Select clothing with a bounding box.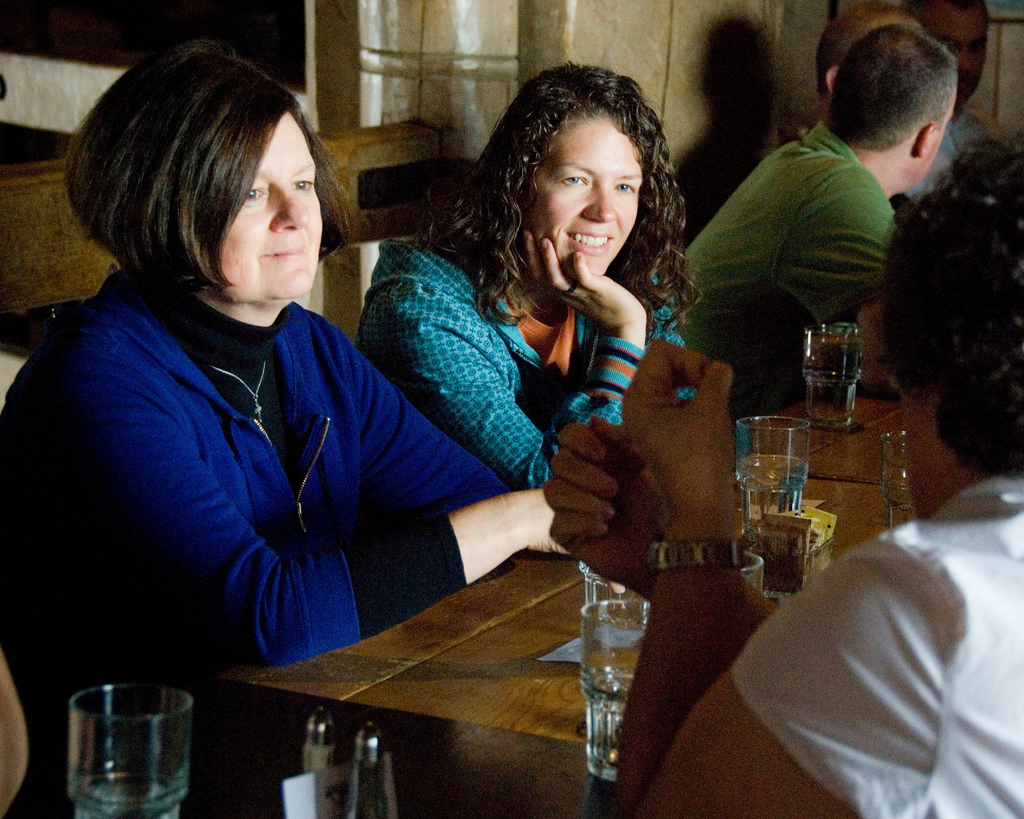
region(902, 102, 991, 201).
